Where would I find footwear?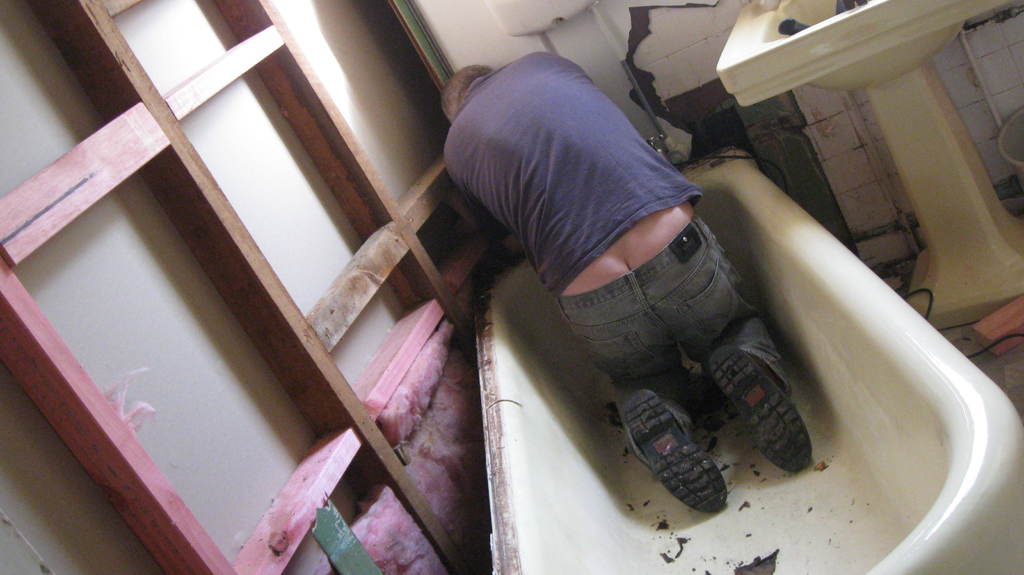
At detection(620, 385, 728, 516).
